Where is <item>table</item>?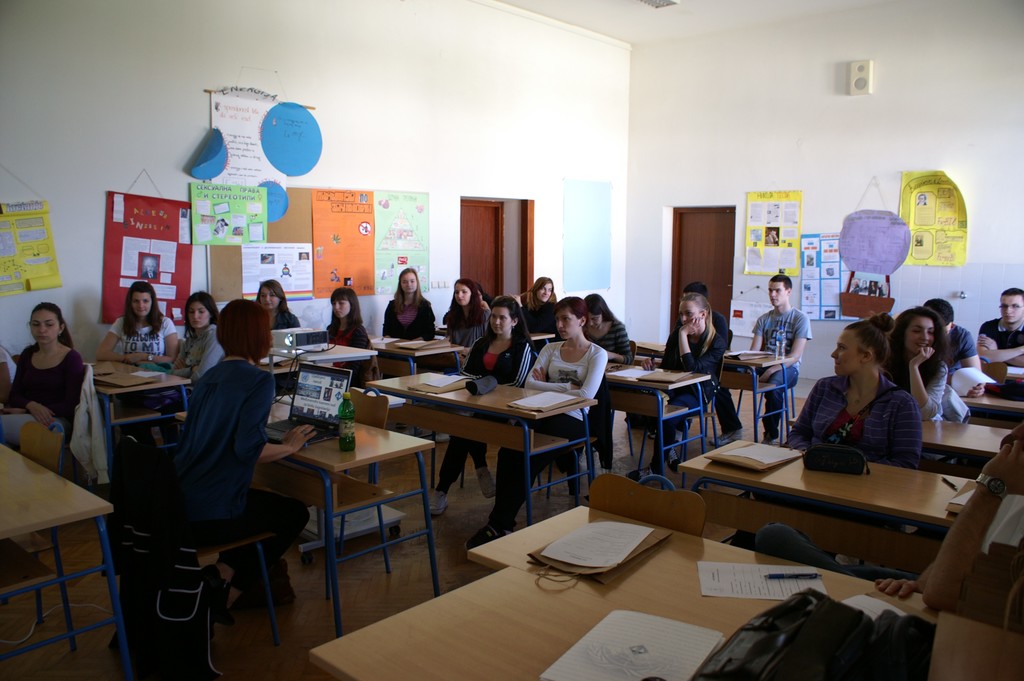
bbox=(305, 498, 1023, 680).
